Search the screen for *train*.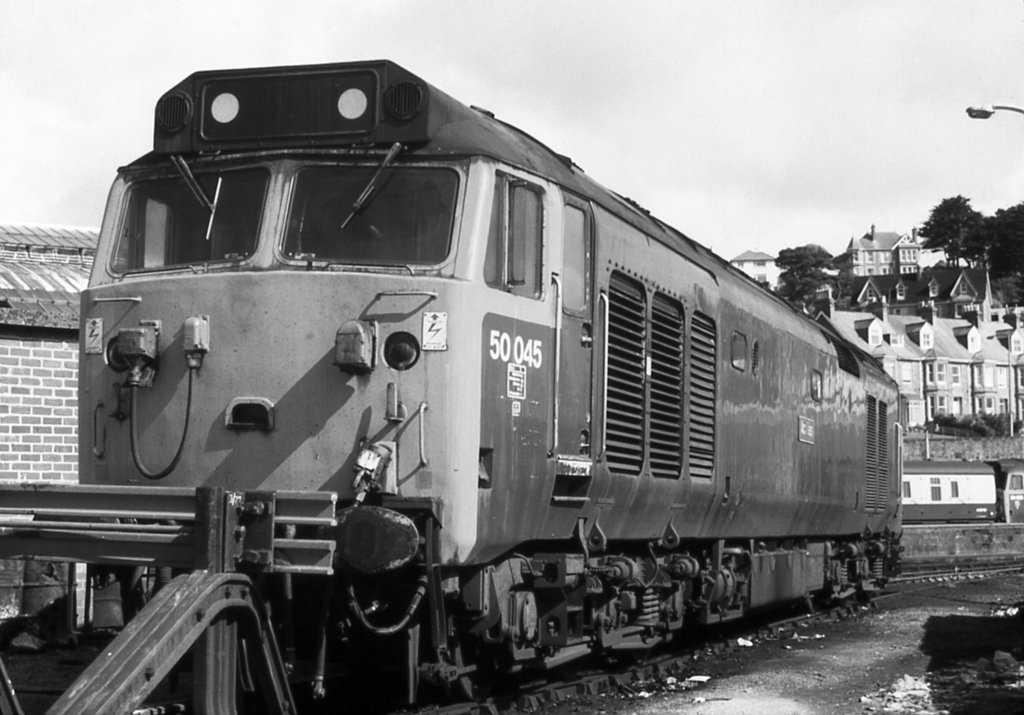
Found at <bbox>76, 52, 902, 703</bbox>.
